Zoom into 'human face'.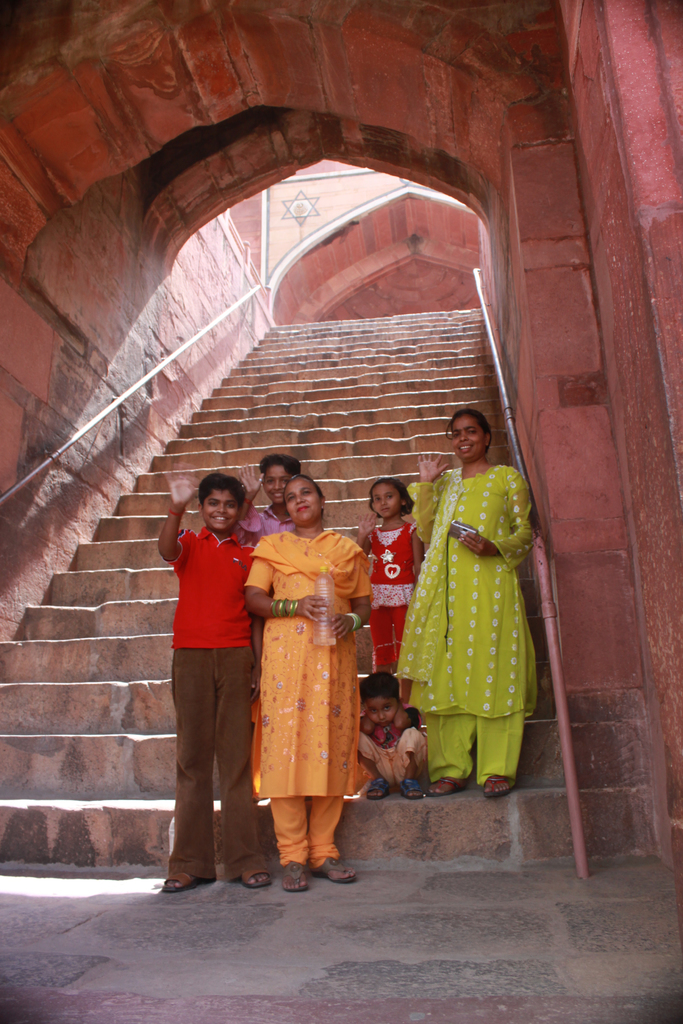
Zoom target: 367,693,399,728.
